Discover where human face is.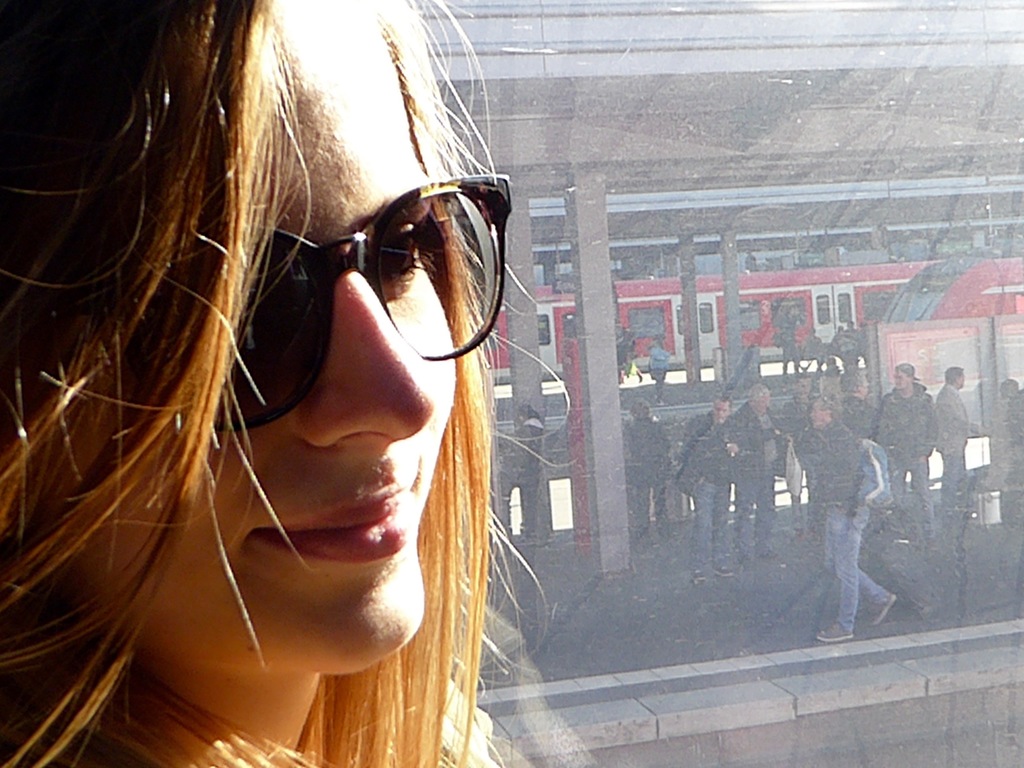
Discovered at 956:373:966:388.
